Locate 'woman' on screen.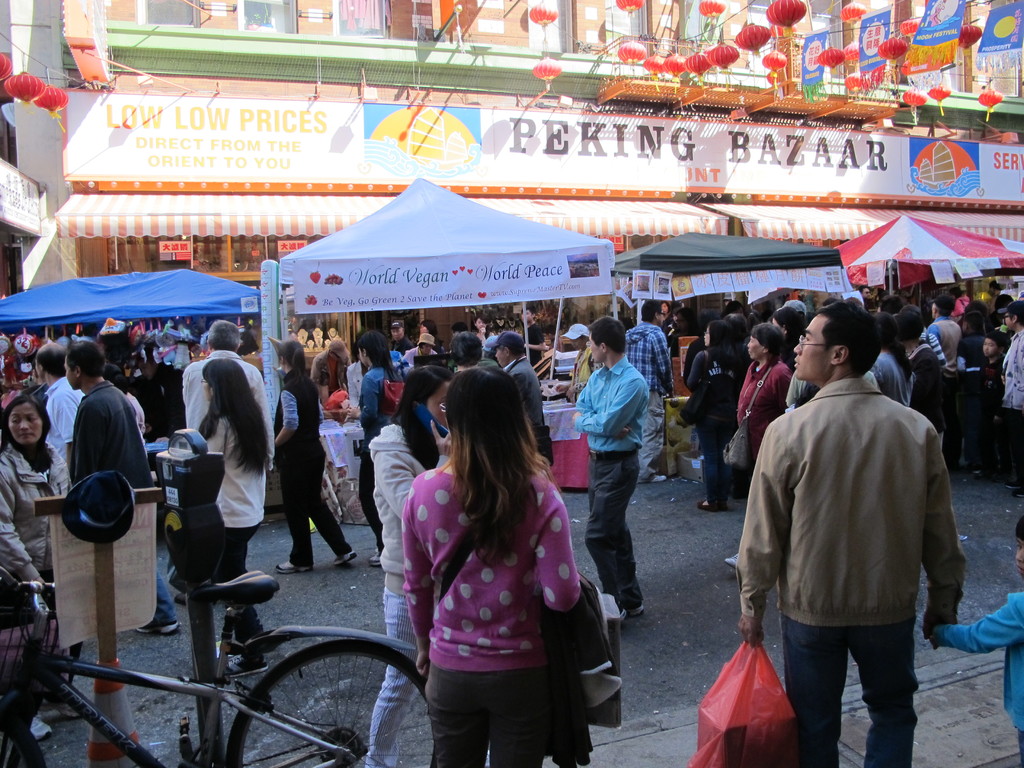
On screen at 729 319 797 575.
